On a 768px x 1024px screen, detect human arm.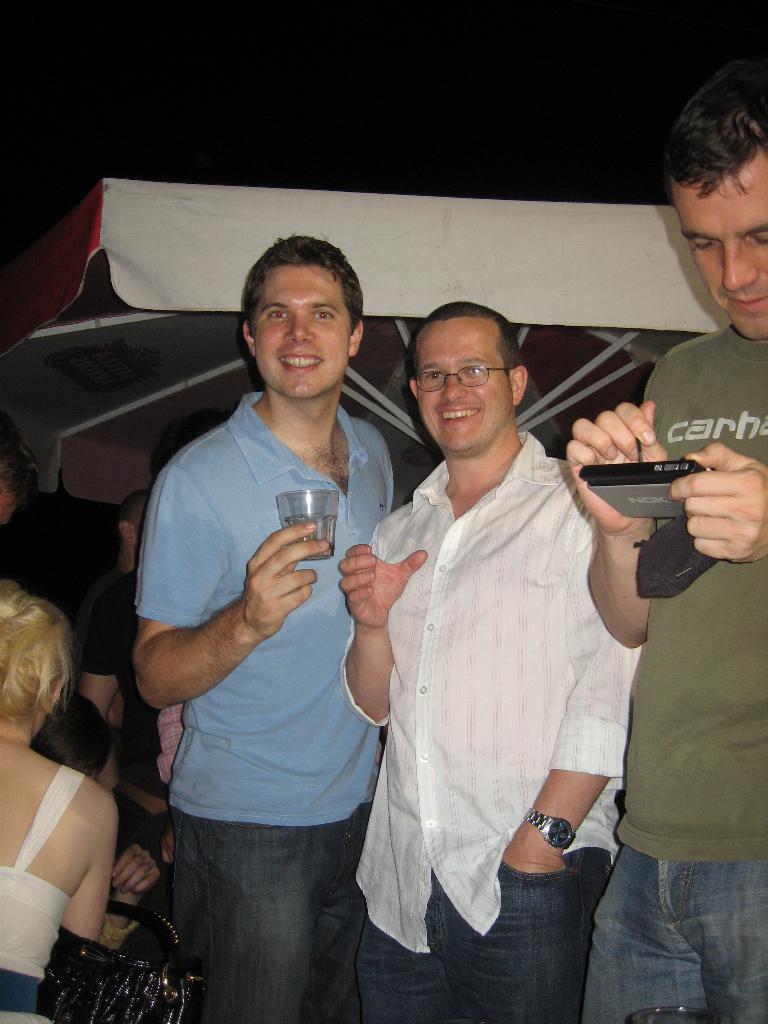
left=83, top=574, right=117, bottom=721.
